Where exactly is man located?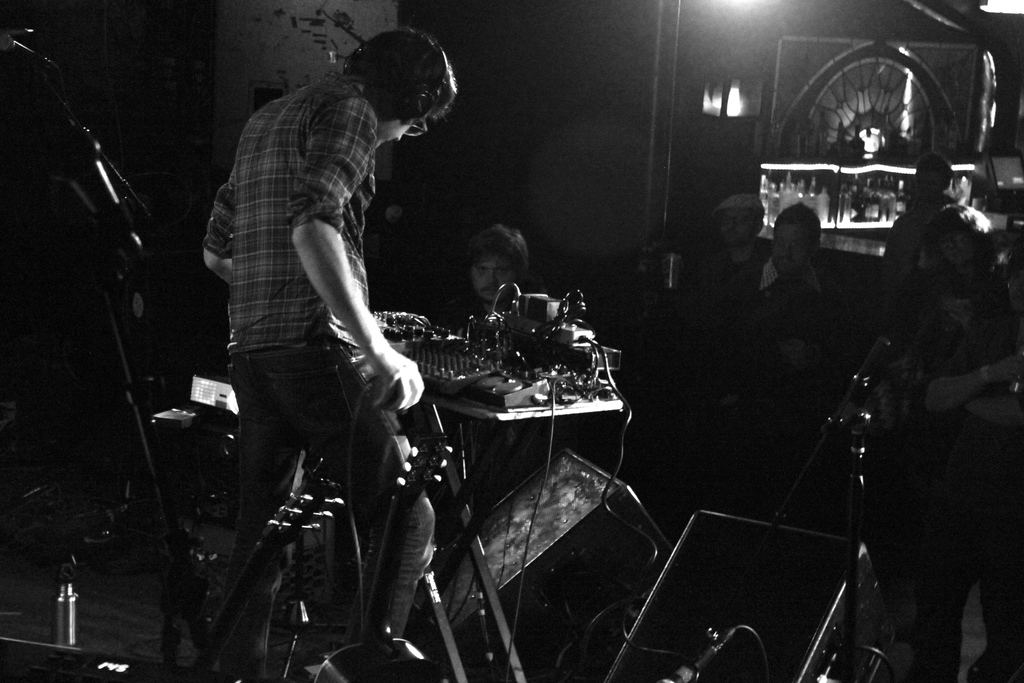
Its bounding box is [191, 24, 465, 666].
